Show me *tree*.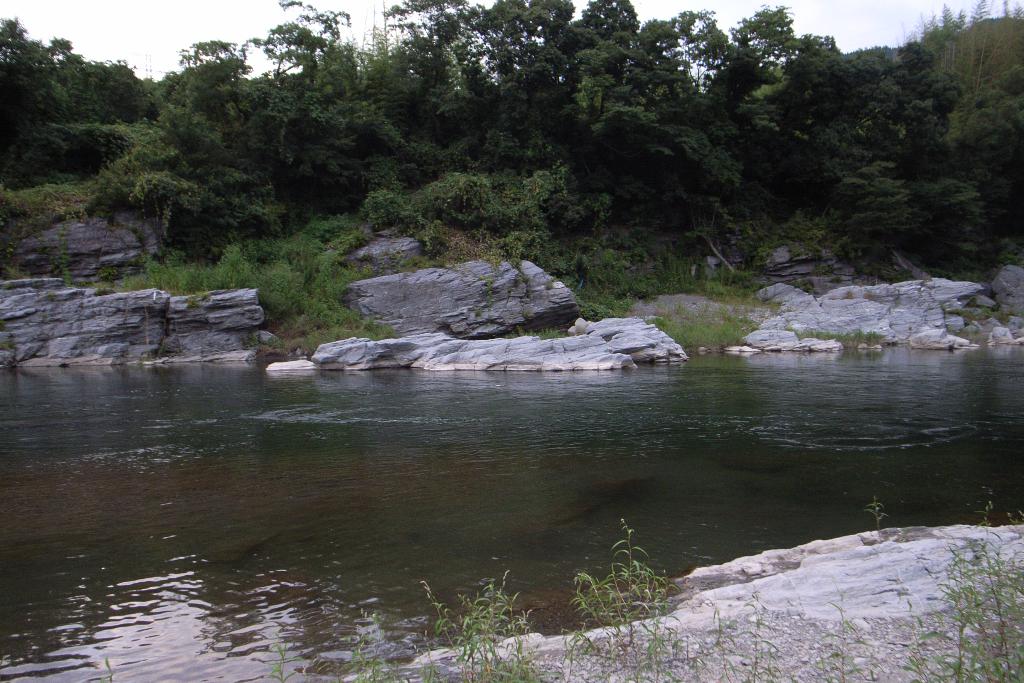
*tree* is here: 0 11 79 144.
